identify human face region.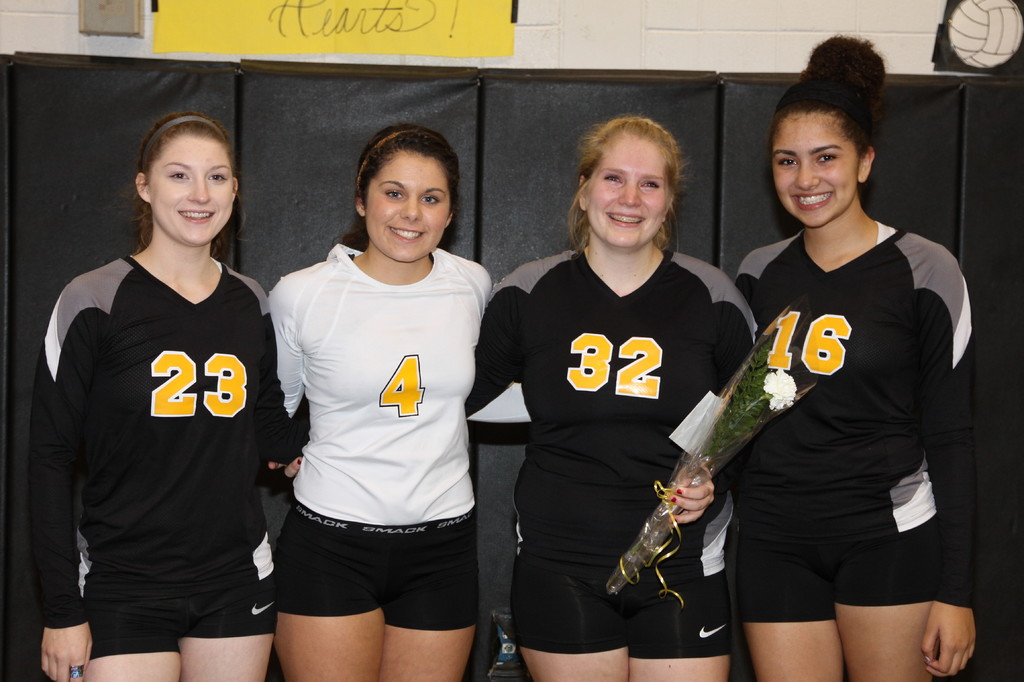
Region: bbox=(364, 159, 449, 259).
